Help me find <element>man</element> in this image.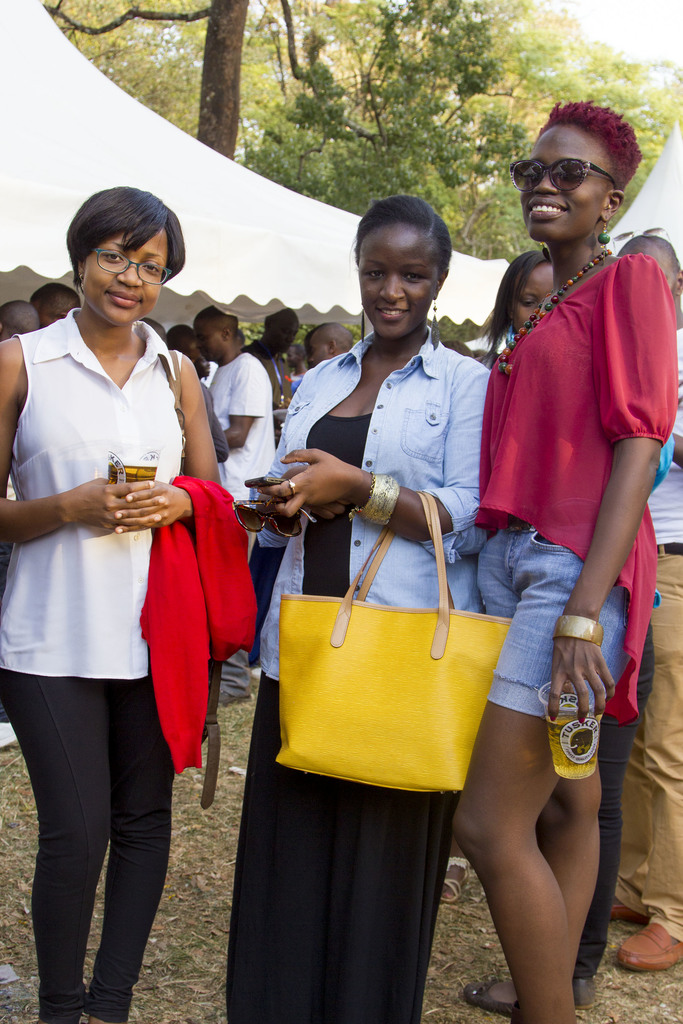
Found it: [x1=303, y1=323, x2=350, y2=362].
